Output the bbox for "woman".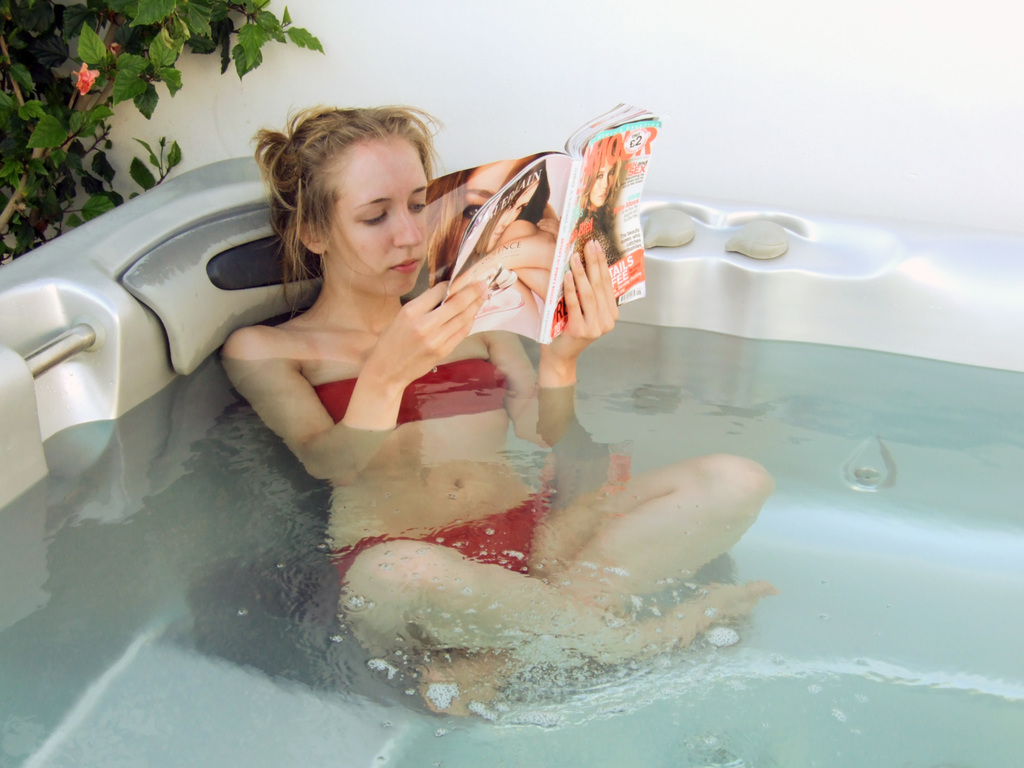
select_region(216, 102, 781, 716).
